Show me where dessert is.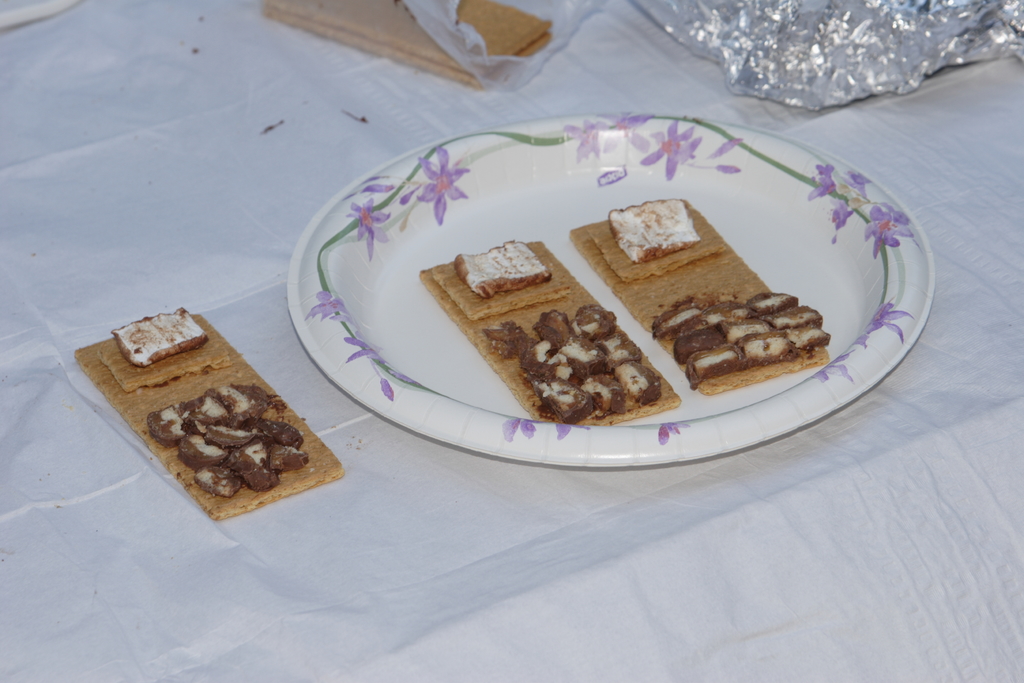
dessert is at (left=566, top=197, right=836, bottom=398).
